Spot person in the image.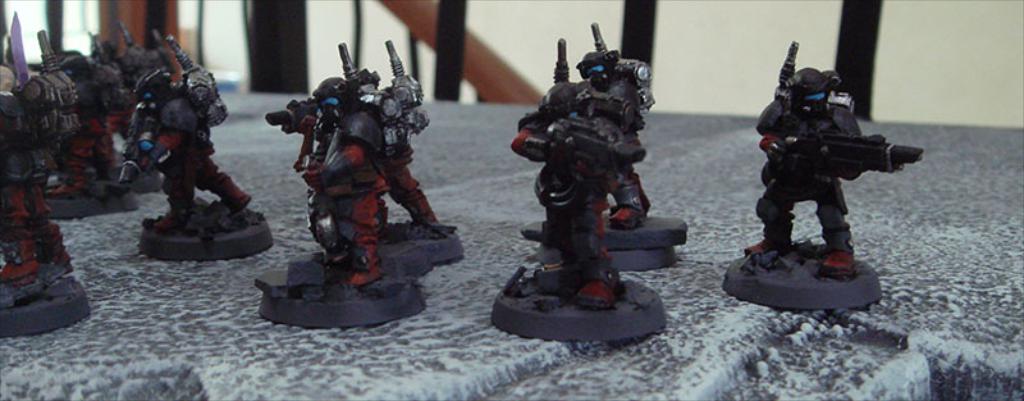
person found at x1=741, y1=37, x2=925, y2=274.
